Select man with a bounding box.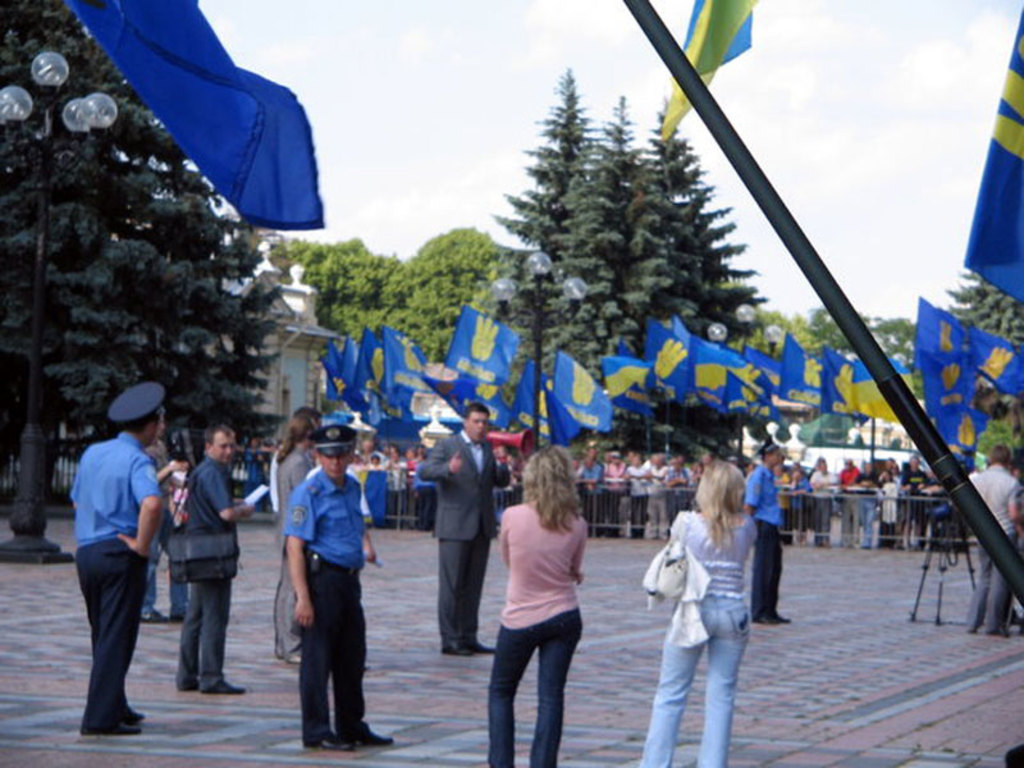
900 451 932 550.
